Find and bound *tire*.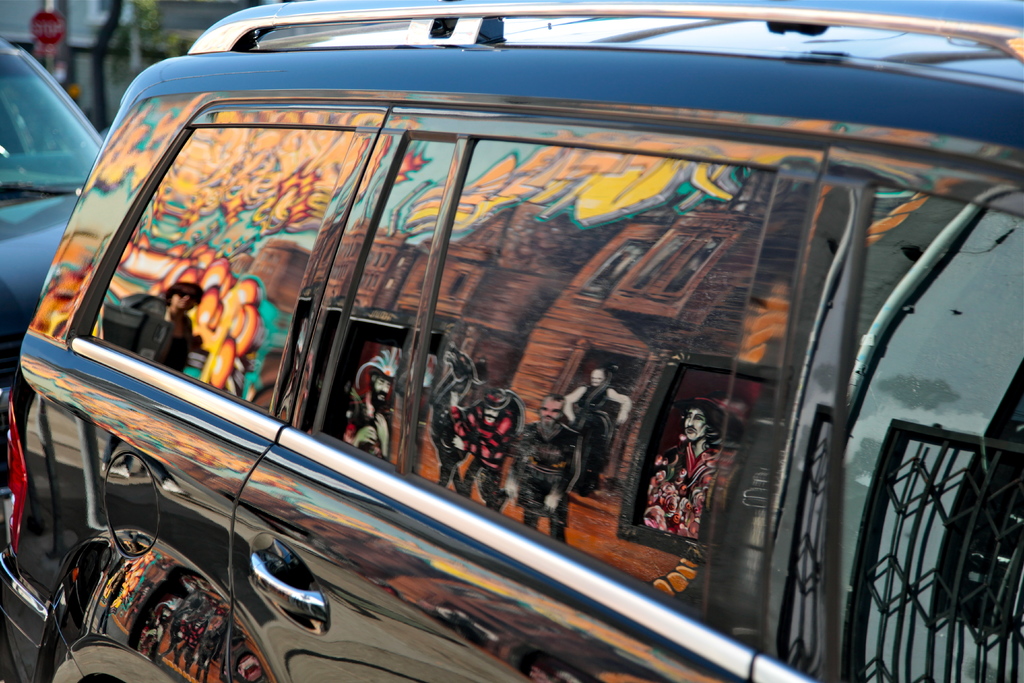
Bound: <bbox>50, 640, 178, 682</bbox>.
